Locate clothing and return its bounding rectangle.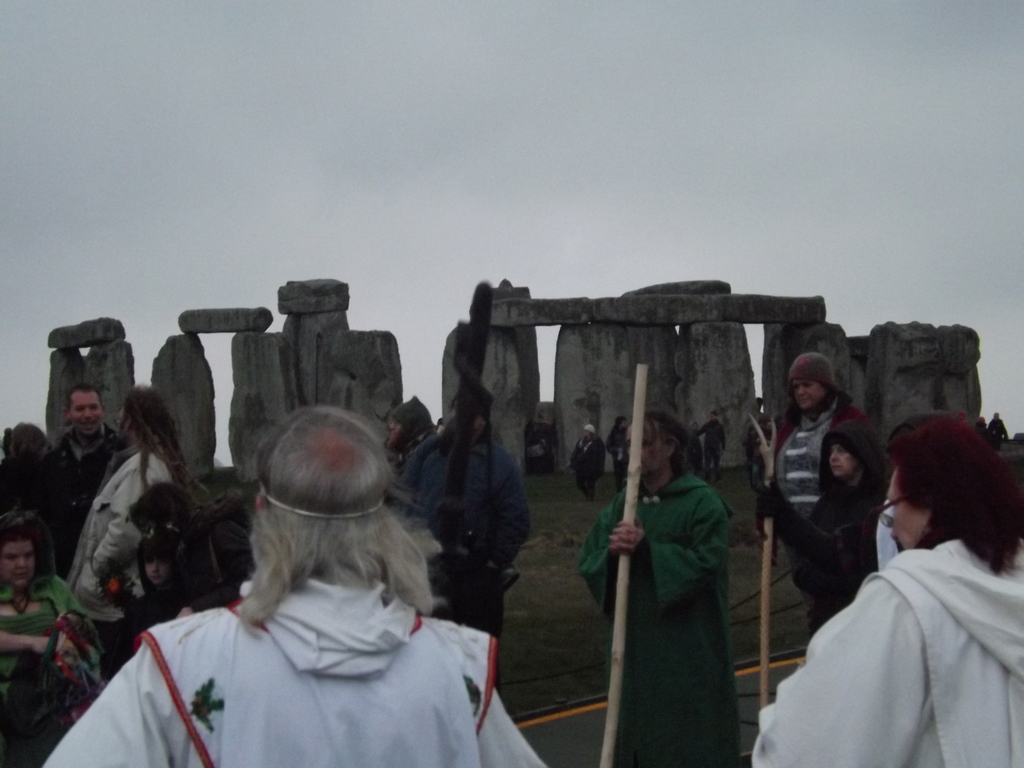
x1=773, y1=474, x2=1014, y2=760.
